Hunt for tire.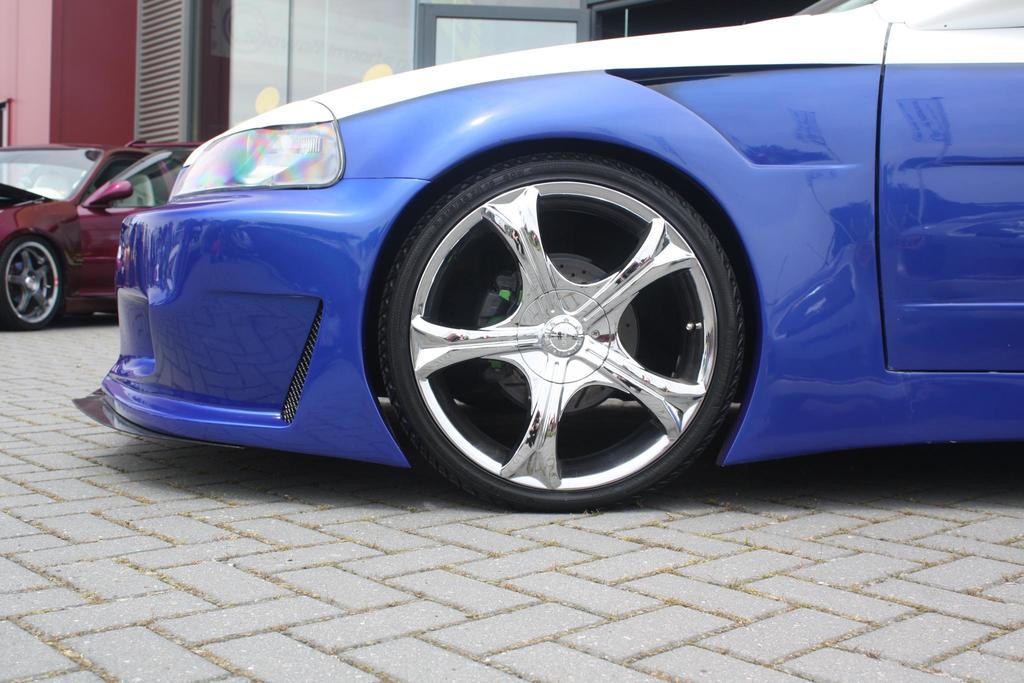
Hunted down at 0,234,72,333.
